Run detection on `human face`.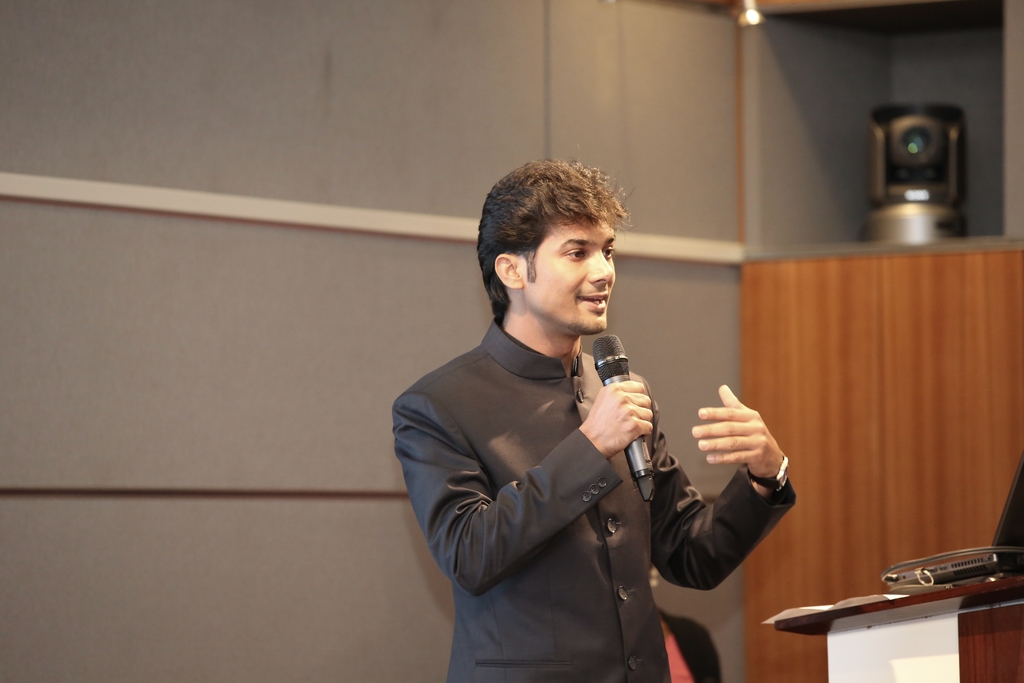
Result: 517, 218, 617, 335.
